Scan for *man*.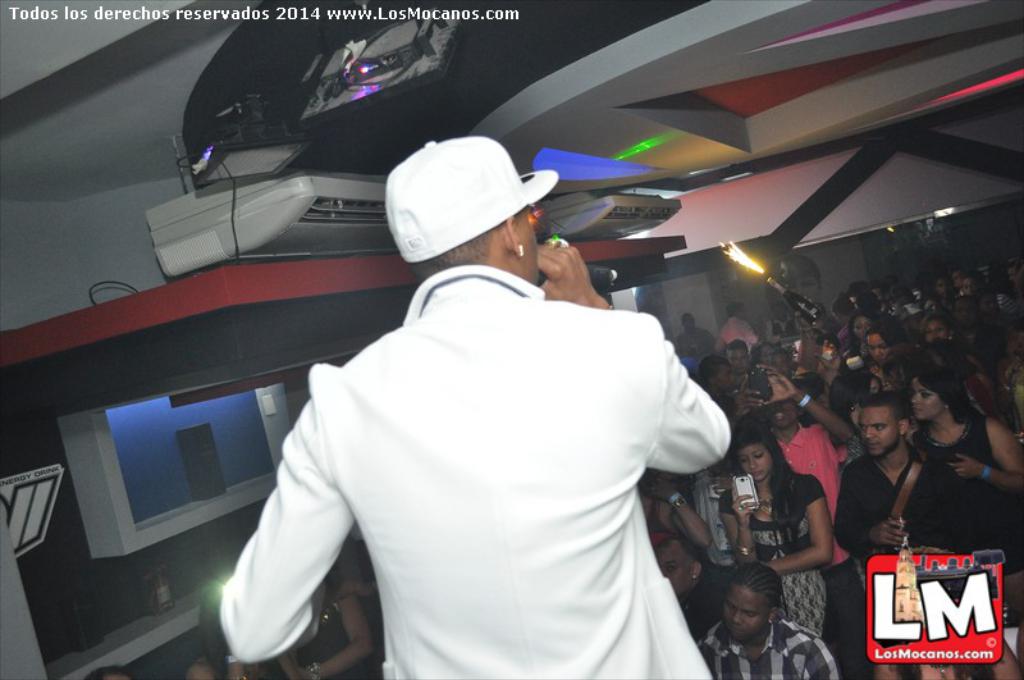
Scan result: (831, 391, 963, 679).
